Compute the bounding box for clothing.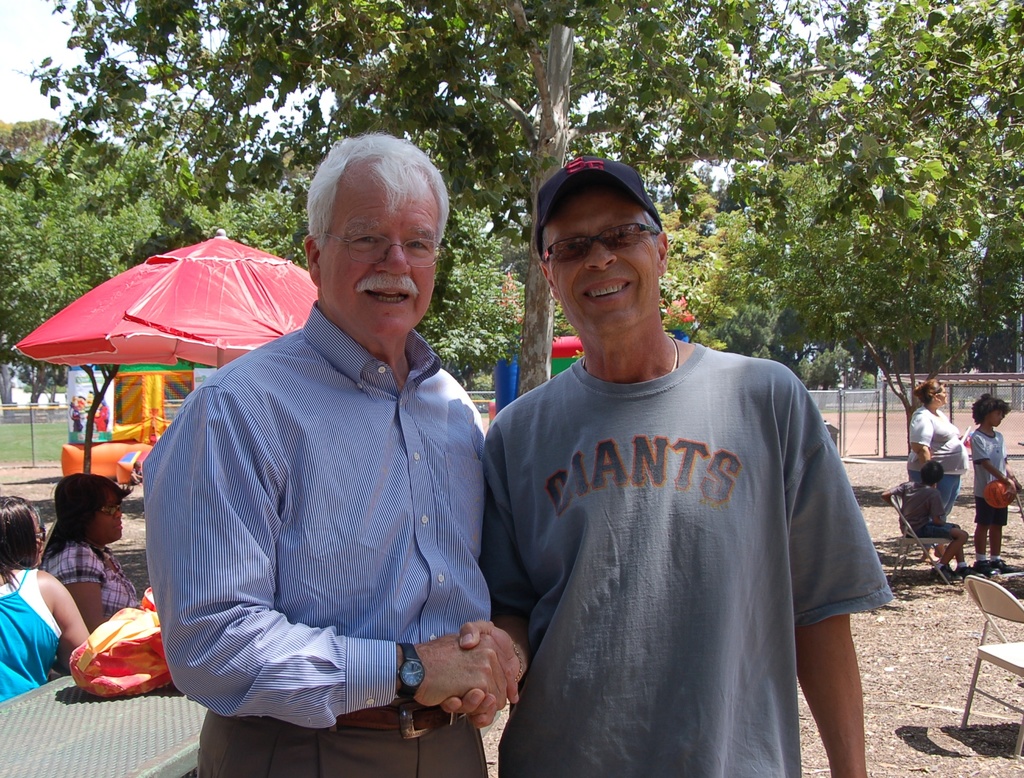
(41,536,143,631).
